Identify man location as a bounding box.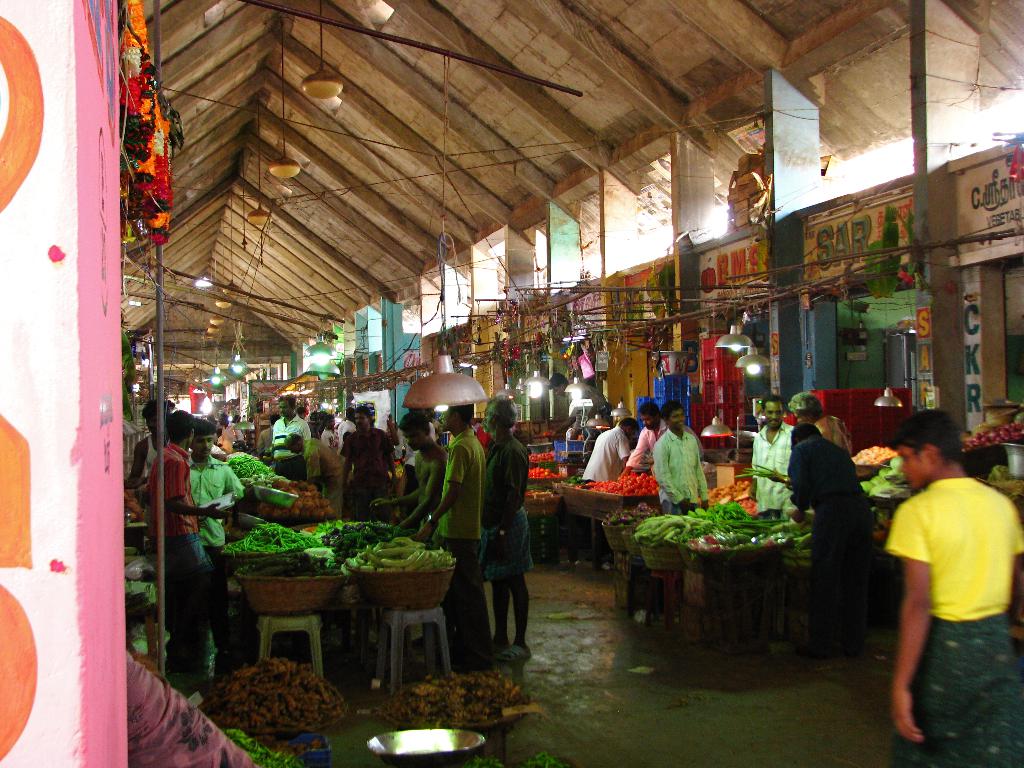
locate(215, 417, 235, 452).
